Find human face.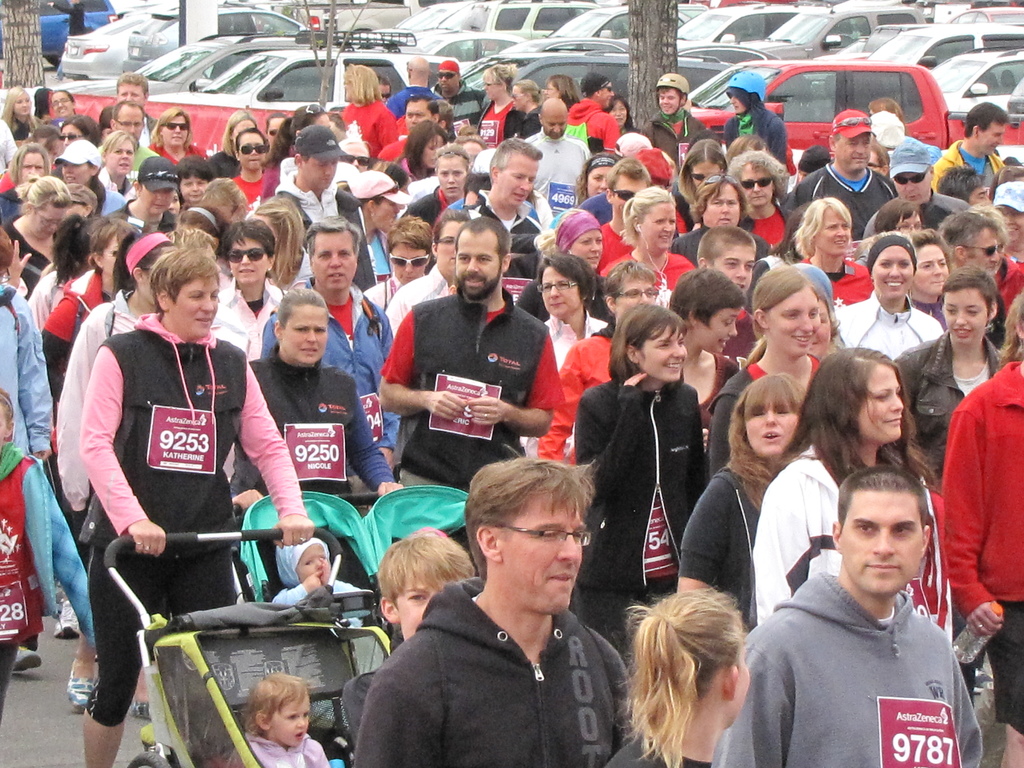
<box>655,92,678,118</box>.
